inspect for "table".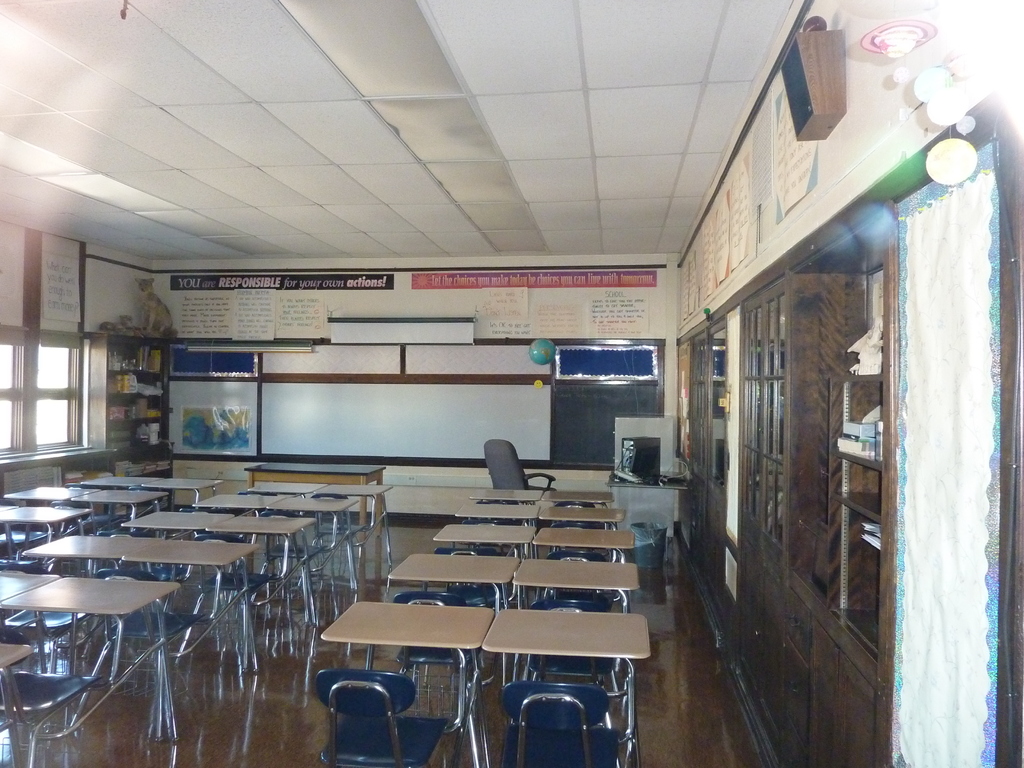
Inspection: 468, 490, 543, 498.
